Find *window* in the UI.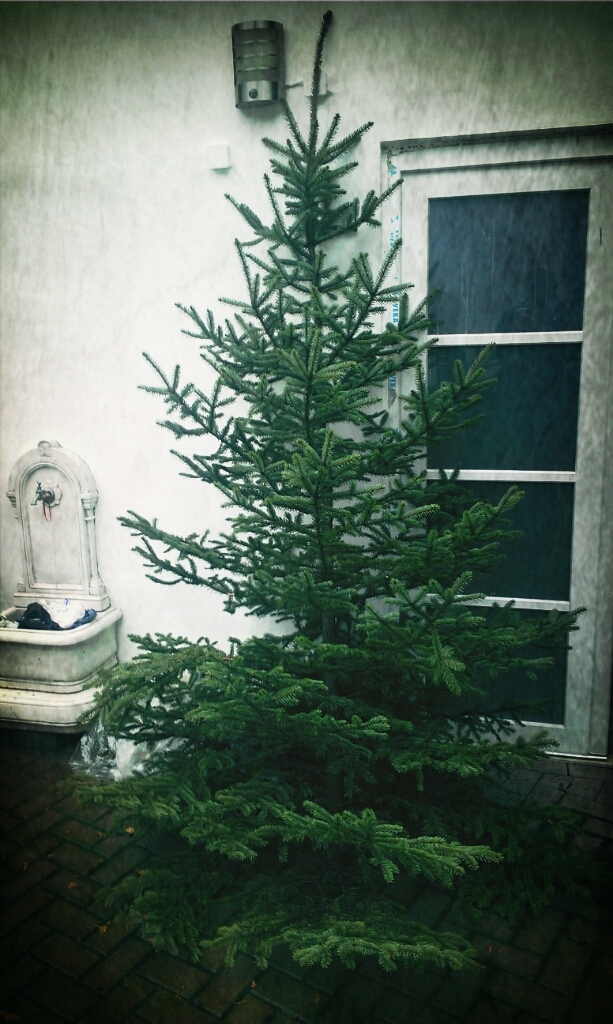
UI element at (x1=378, y1=121, x2=612, y2=763).
